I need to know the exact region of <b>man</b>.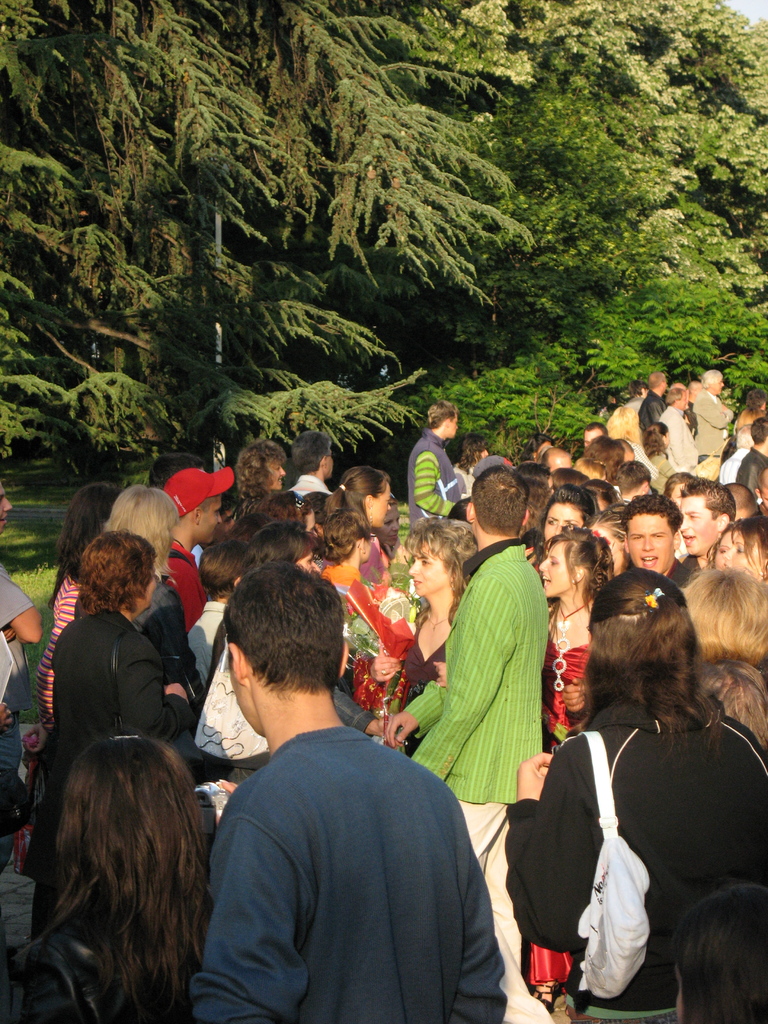
Region: pyautogui.locateOnScreen(636, 372, 666, 435).
